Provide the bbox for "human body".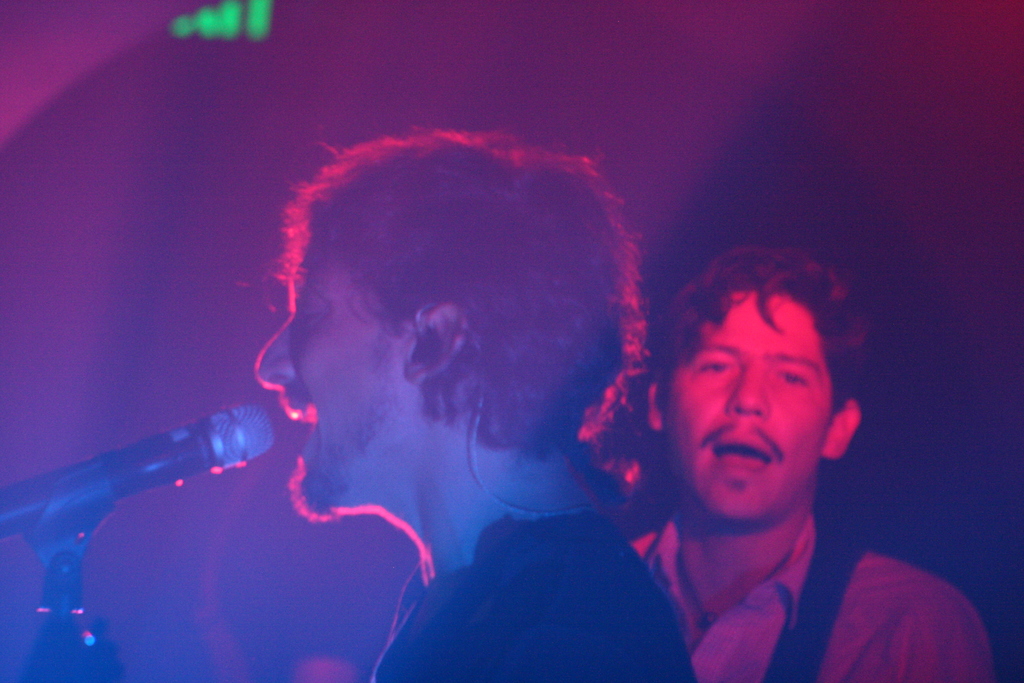
<bbox>610, 240, 1004, 680</bbox>.
